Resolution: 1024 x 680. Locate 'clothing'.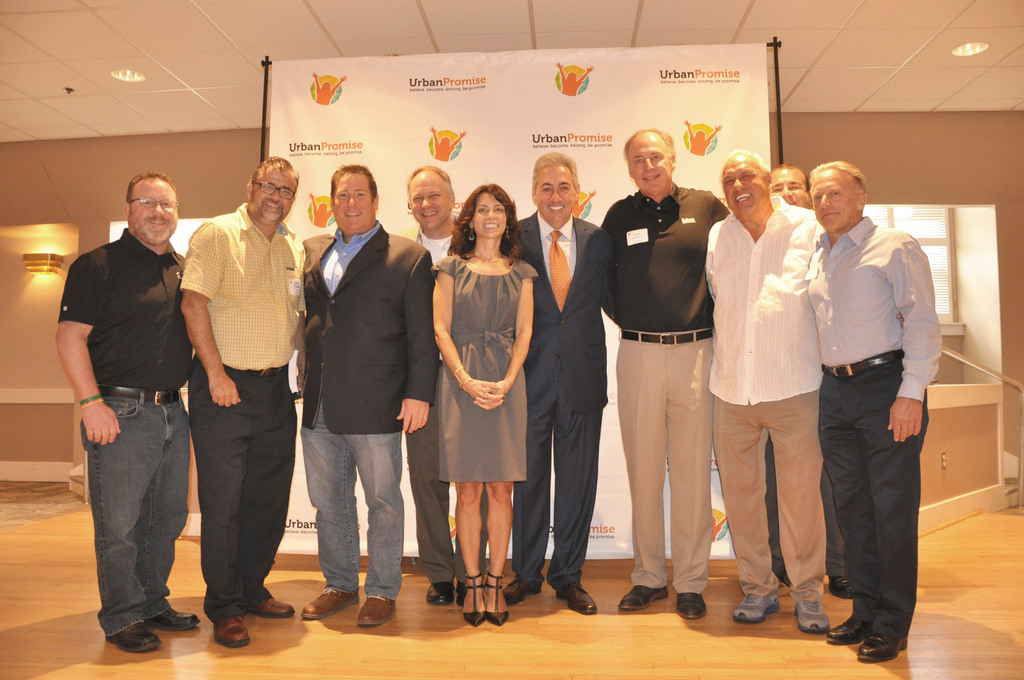
left=607, top=188, right=719, bottom=331.
